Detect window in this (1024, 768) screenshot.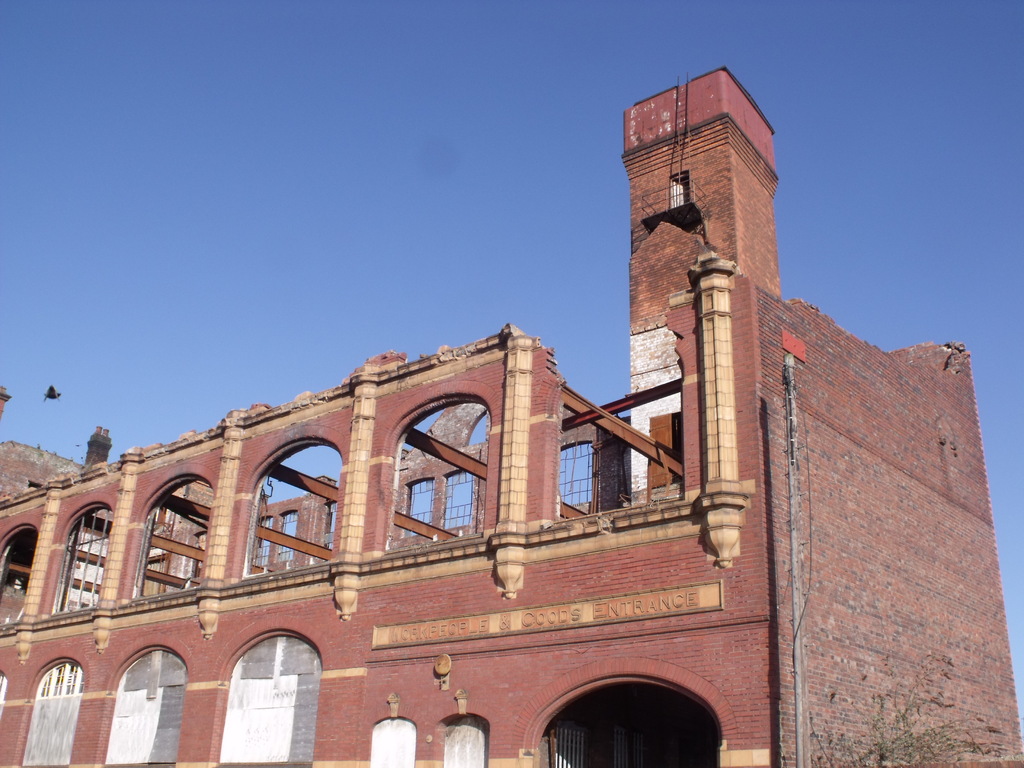
Detection: crop(18, 659, 83, 767).
